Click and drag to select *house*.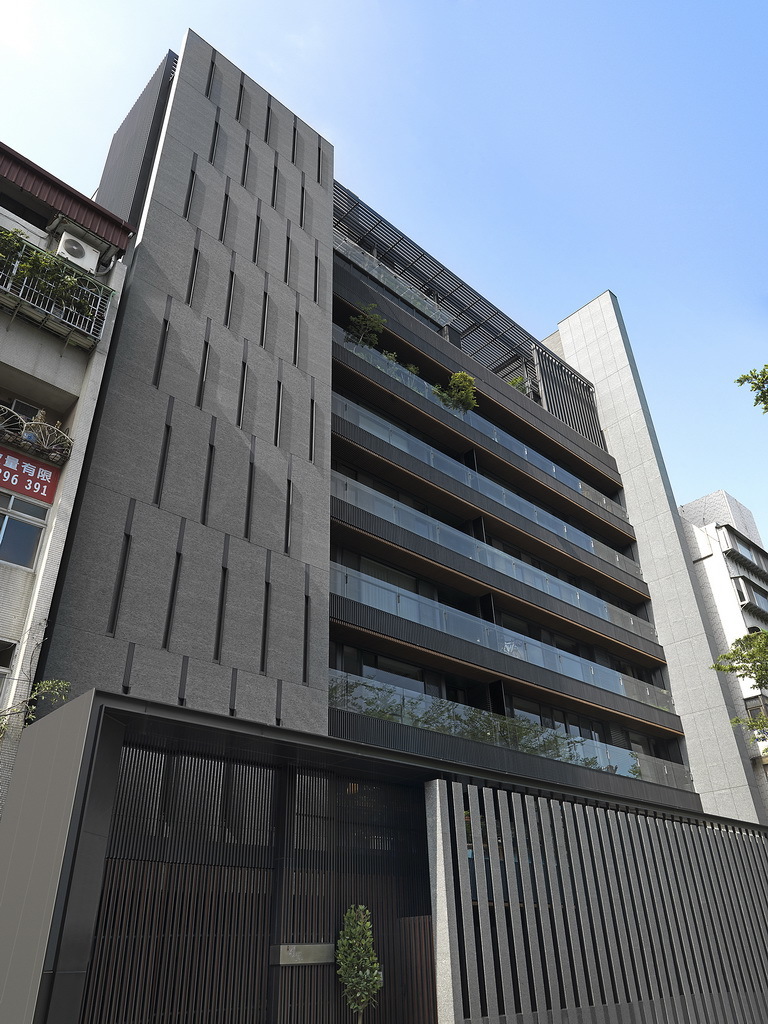
Selection: left=0, top=40, right=752, bottom=991.
